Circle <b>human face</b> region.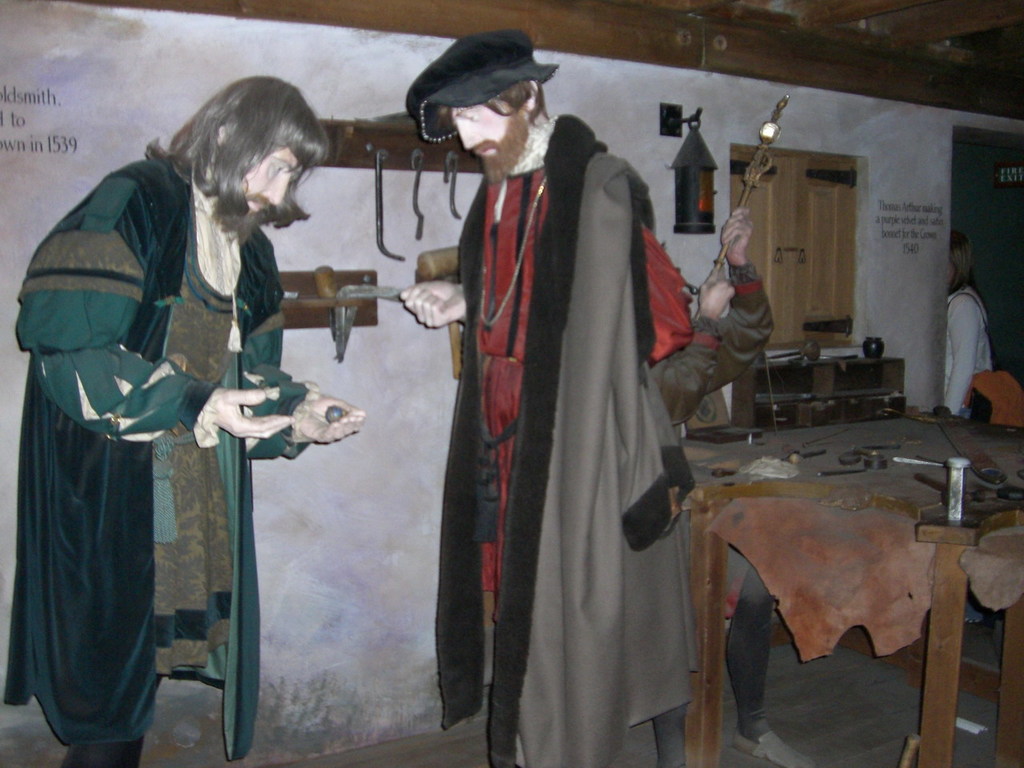
Region: locate(458, 106, 510, 156).
